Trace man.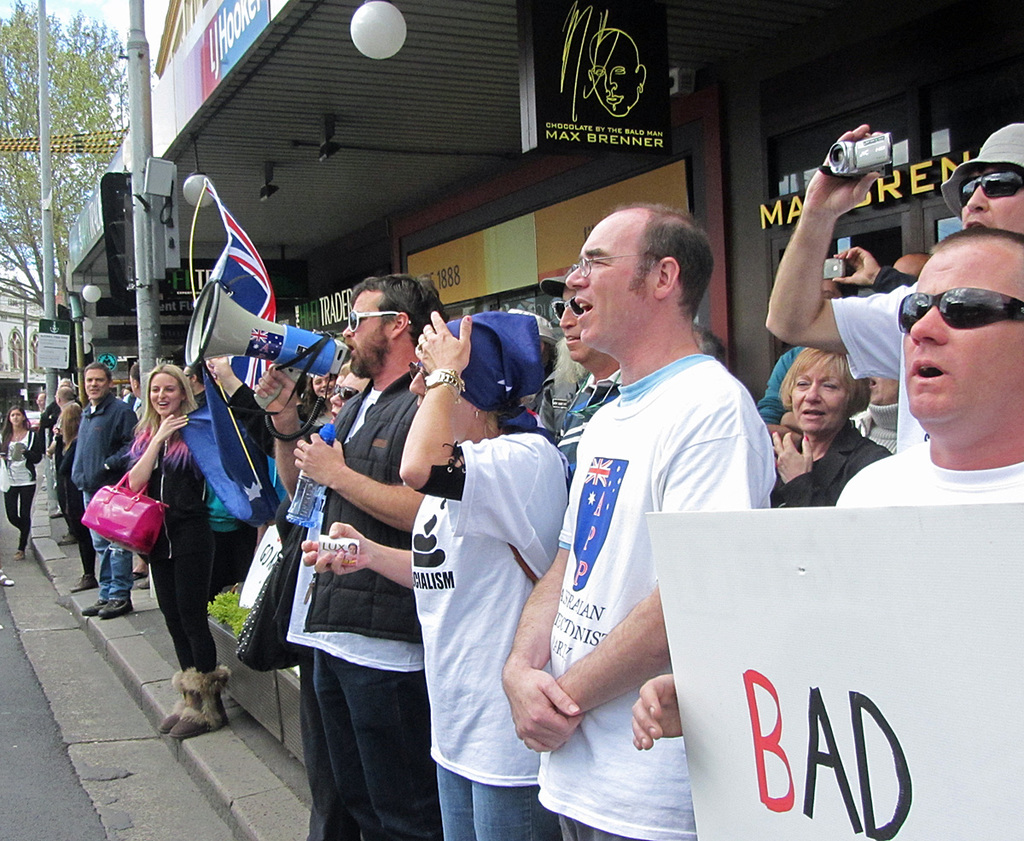
Traced to region(188, 360, 221, 403).
